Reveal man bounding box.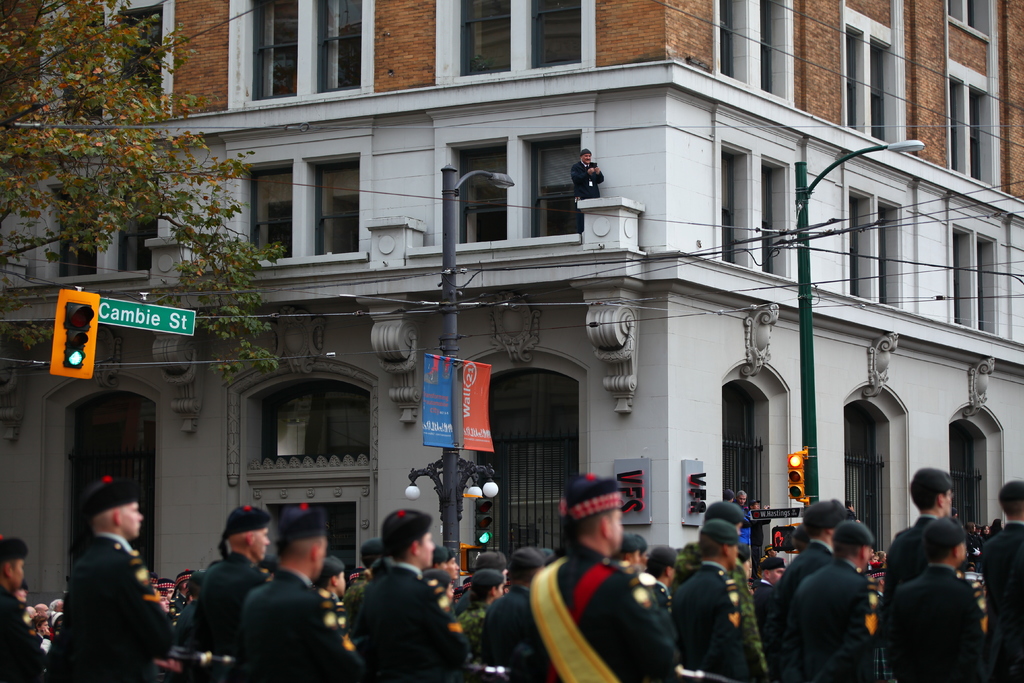
Revealed: box=[255, 554, 278, 578].
